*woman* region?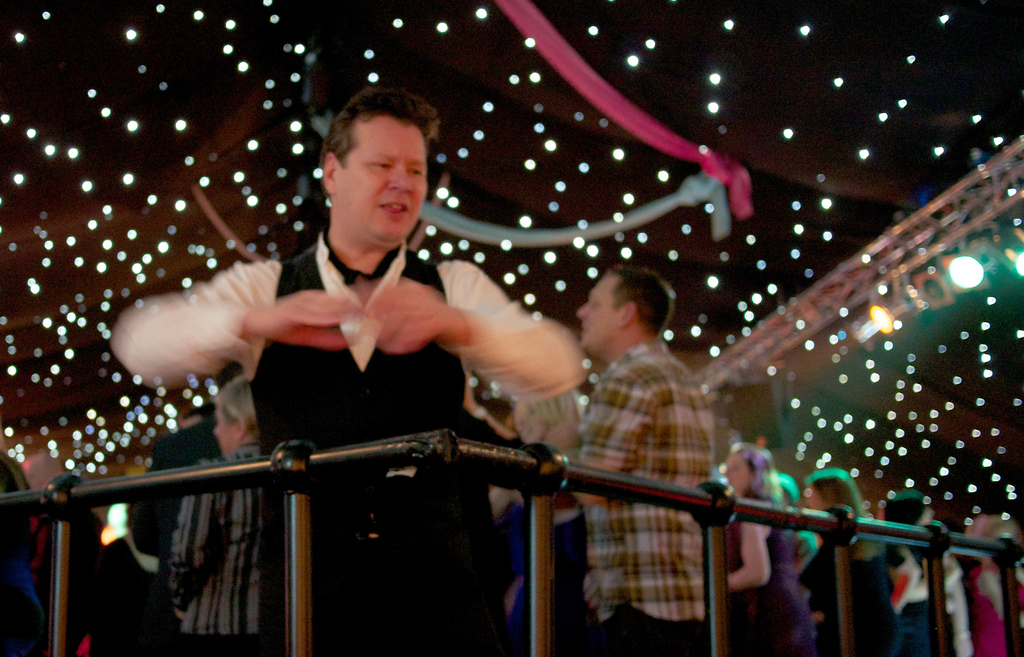
802 468 899 656
